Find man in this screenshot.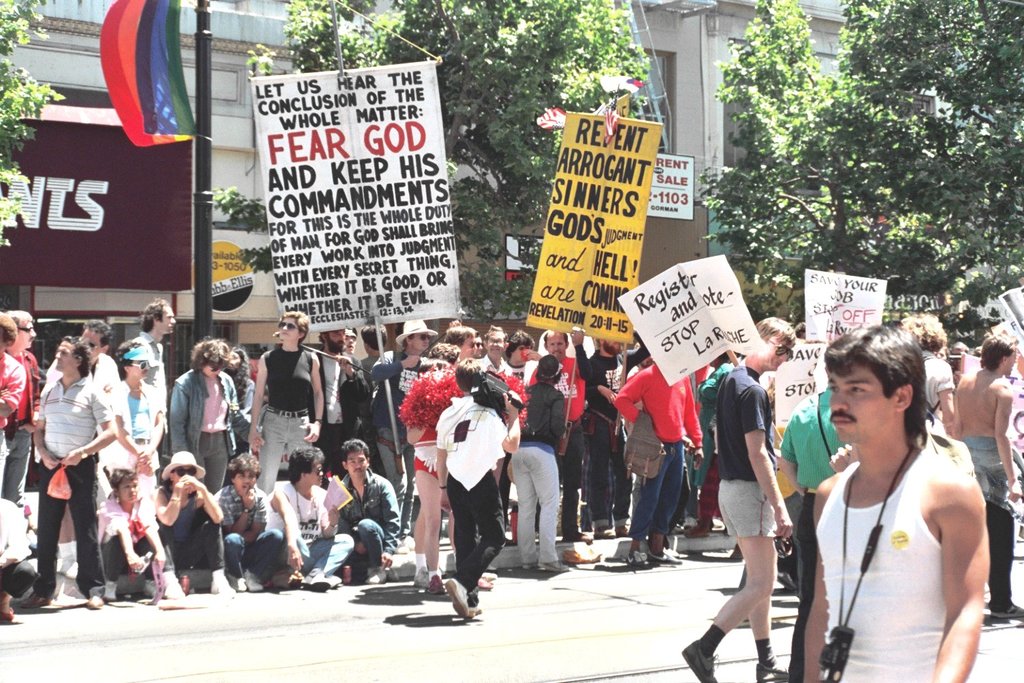
The bounding box for man is Rect(312, 327, 360, 484).
